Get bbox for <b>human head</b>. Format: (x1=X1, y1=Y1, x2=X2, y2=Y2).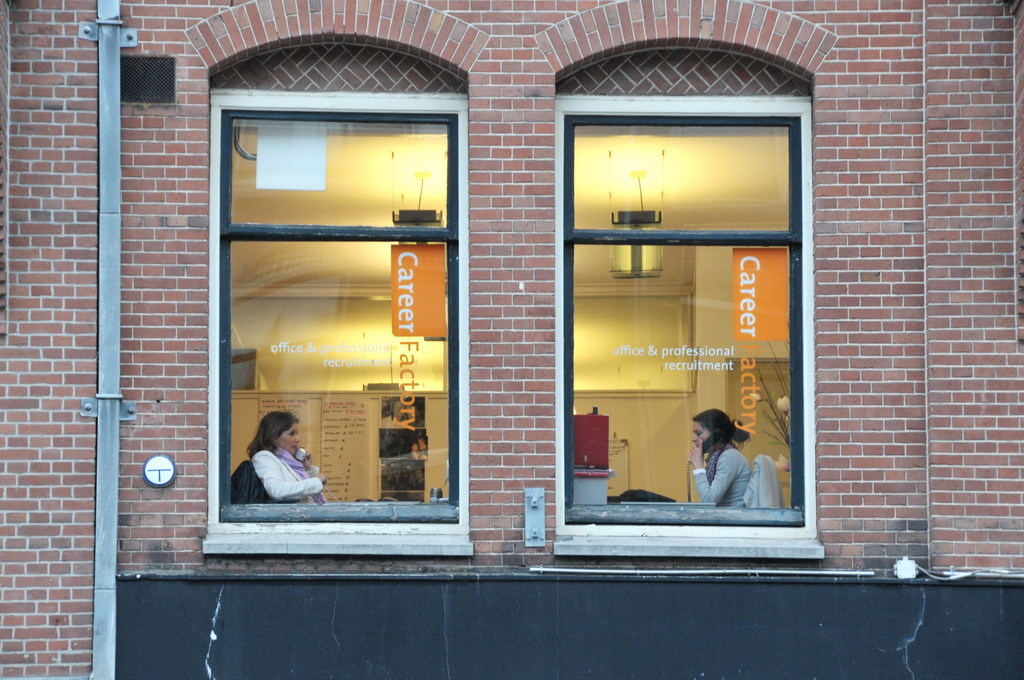
(x1=689, y1=407, x2=736, y2=453).
